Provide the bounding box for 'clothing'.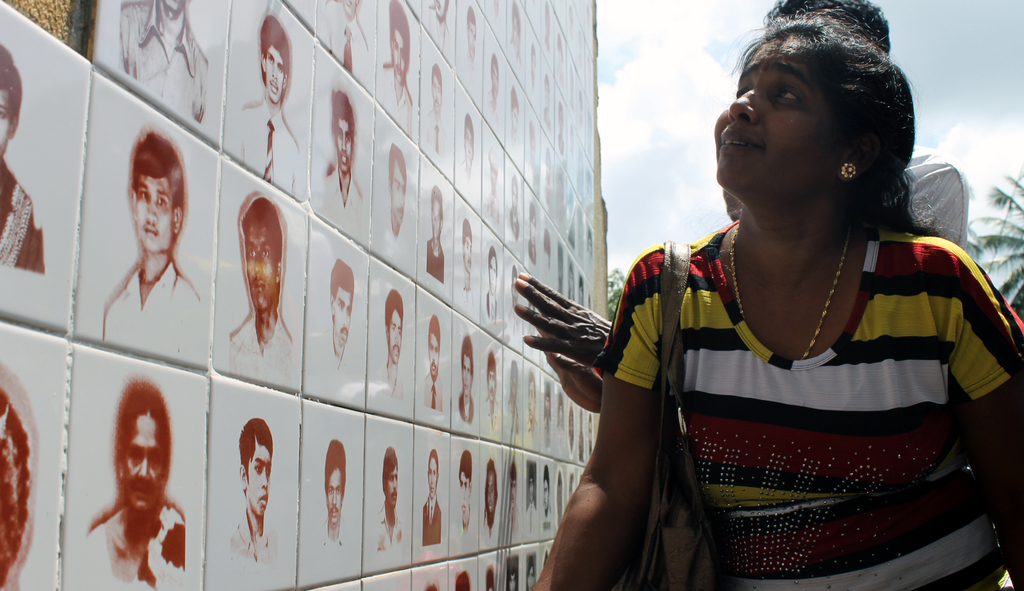
[left=615, top=191, right=1007, bottom=584].
